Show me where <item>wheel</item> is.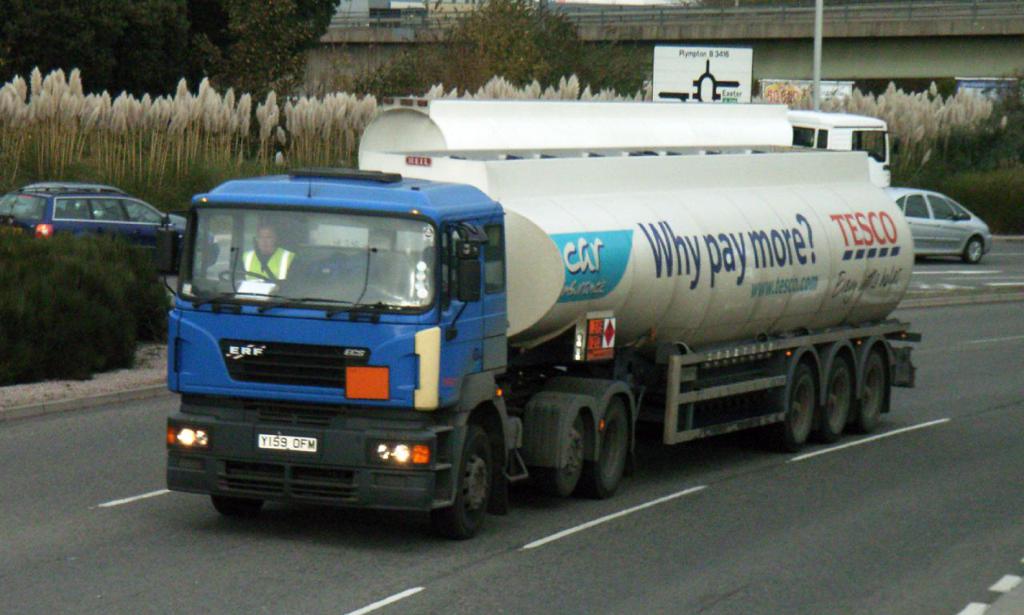
<item>wheel</item> is at BBox(534, 406, 589, 503).
